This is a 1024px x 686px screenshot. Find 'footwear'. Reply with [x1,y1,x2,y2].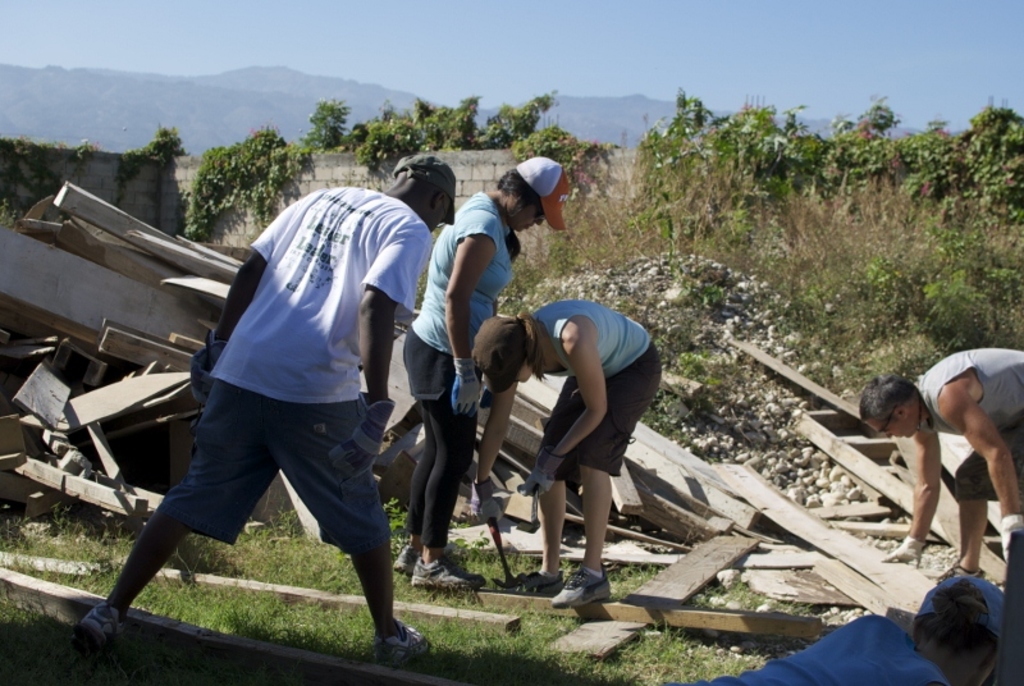
[367,614,431,668].
